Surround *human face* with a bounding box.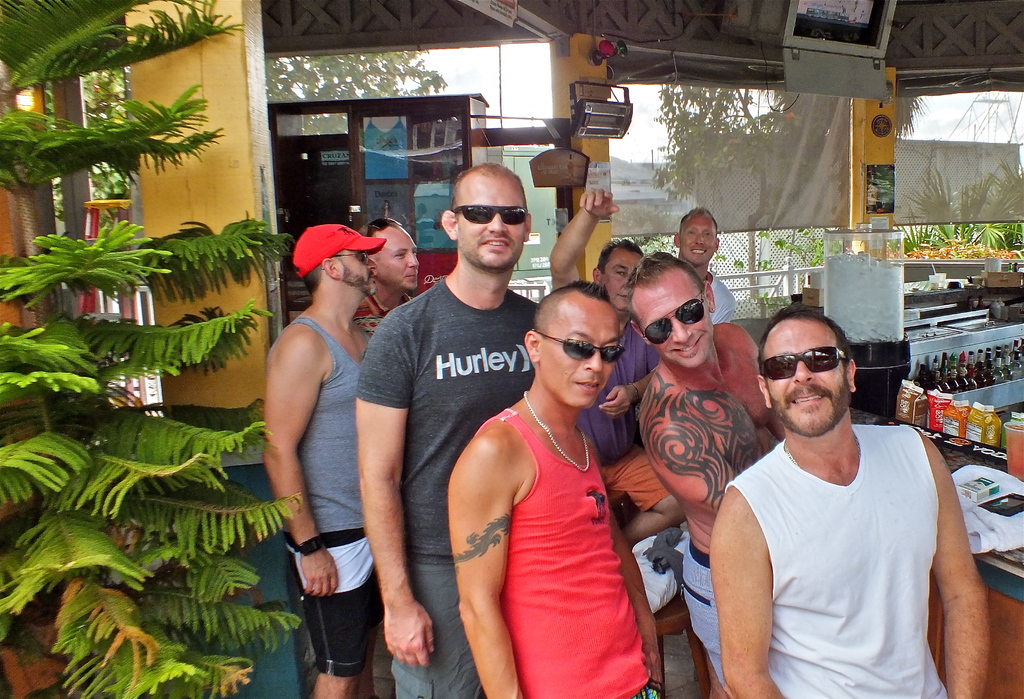
pyautogui.locateOnScreen(535, 304, 623, 406).
